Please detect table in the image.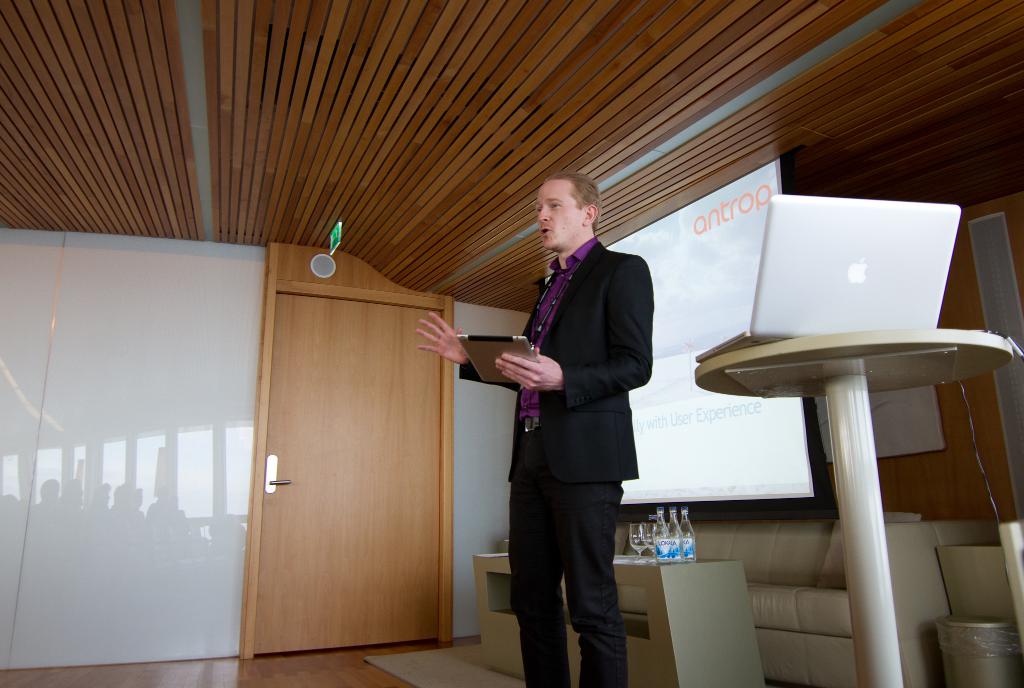
{"x1": 687, "y1": 273, "x2": 1011, "y2": 660}.
